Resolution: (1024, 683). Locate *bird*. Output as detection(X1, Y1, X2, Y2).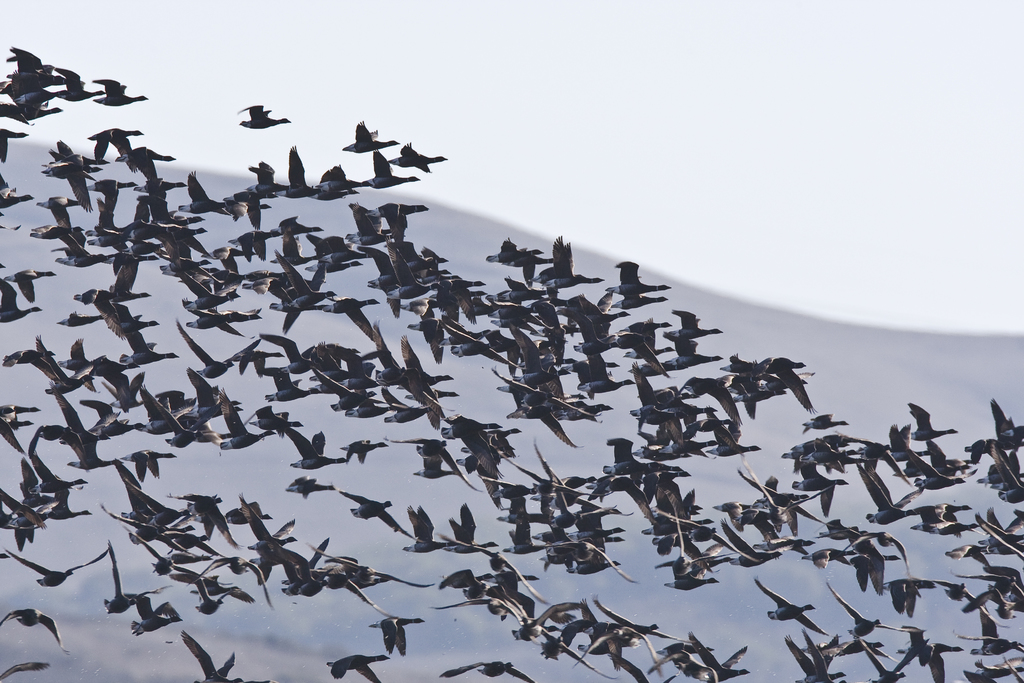
detection(340, 117, 397, 158).
